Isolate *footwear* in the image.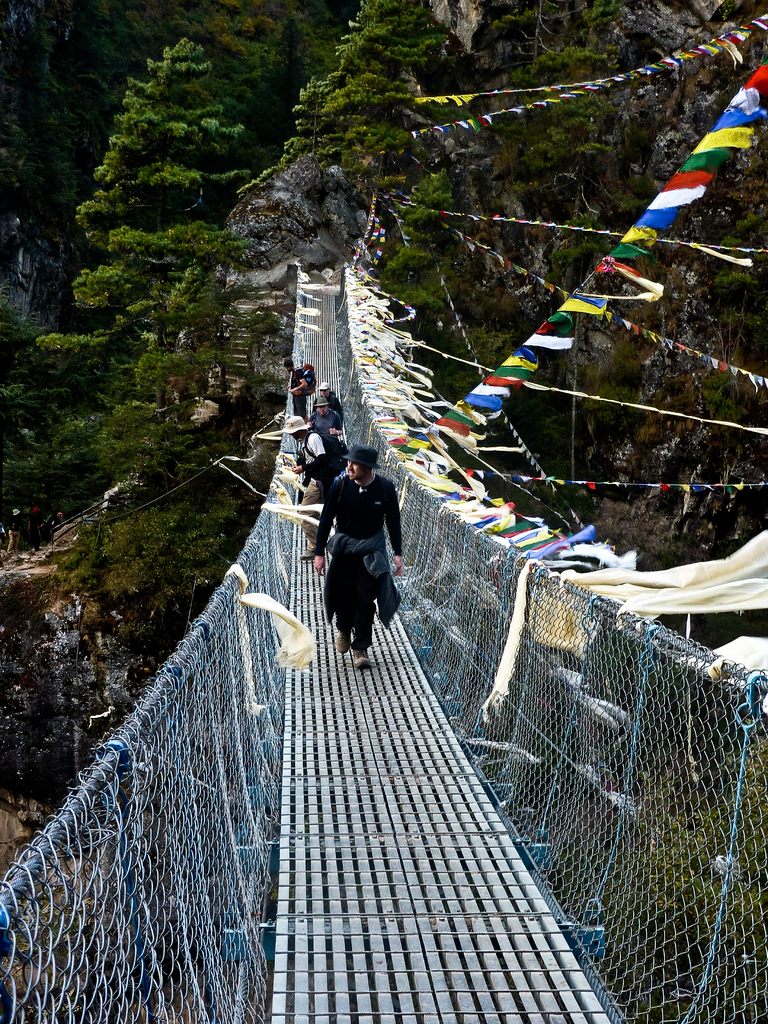
Isolated region: (300, 543, 317, 558).
